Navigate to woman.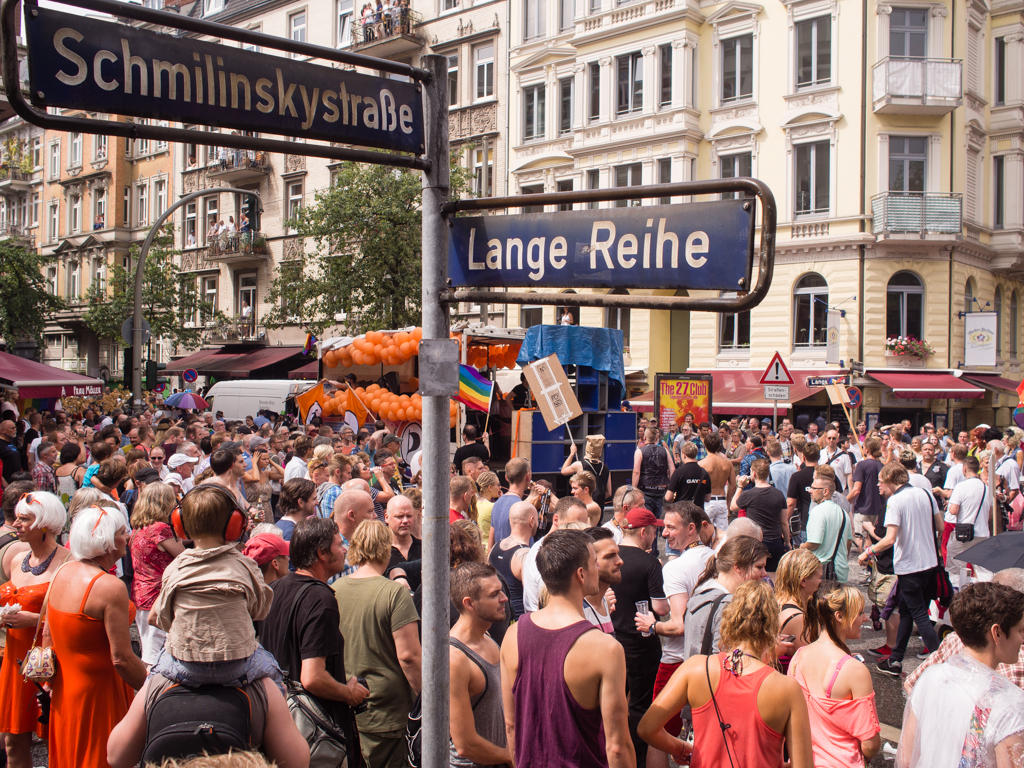
Navigation target: 771:547:825:678.
